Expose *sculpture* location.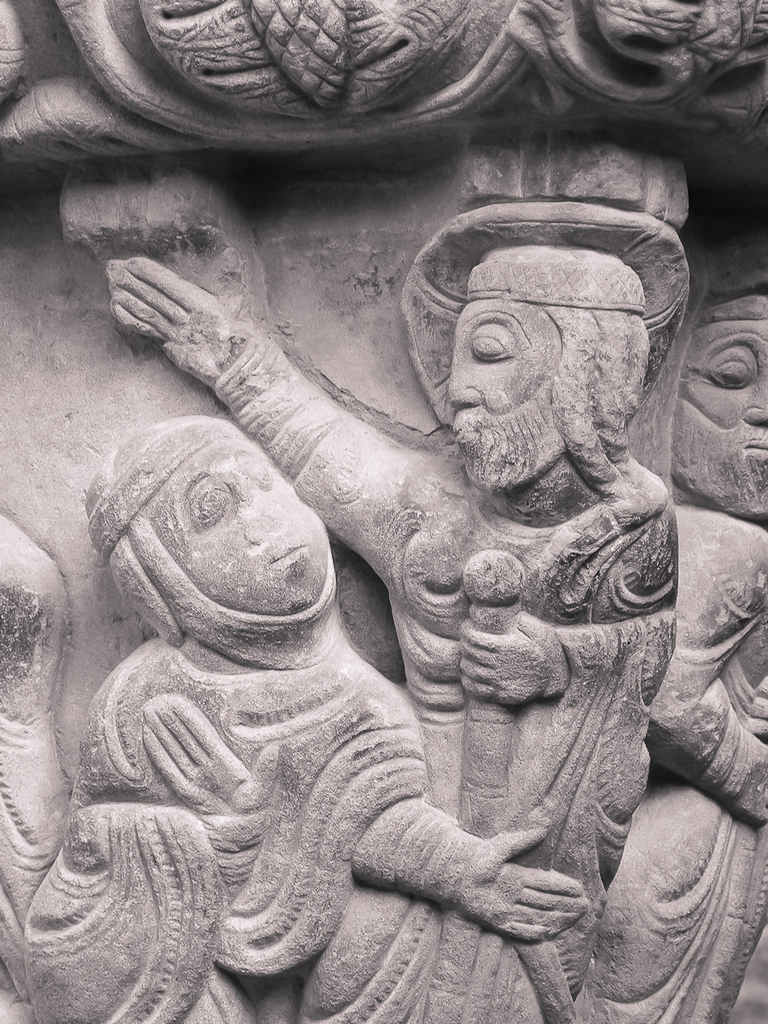
Exposed at <bbox>93, 418, 584, 1023</bbox>.
